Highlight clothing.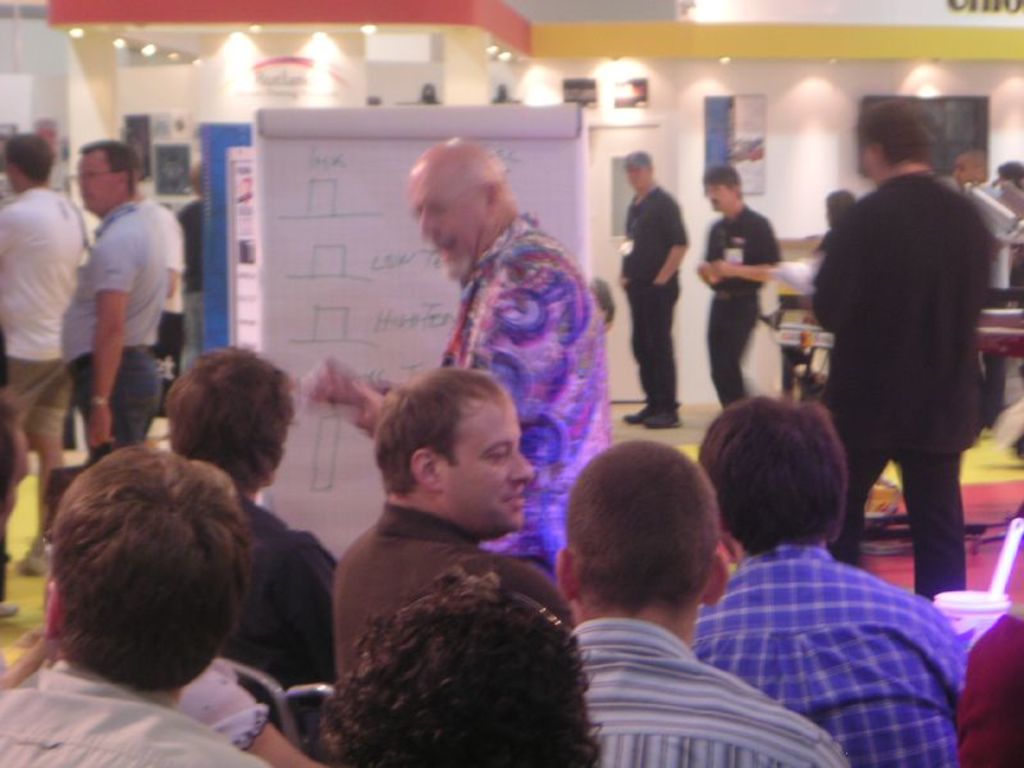
Highlighted region: box(178, 657, 269, 753).
